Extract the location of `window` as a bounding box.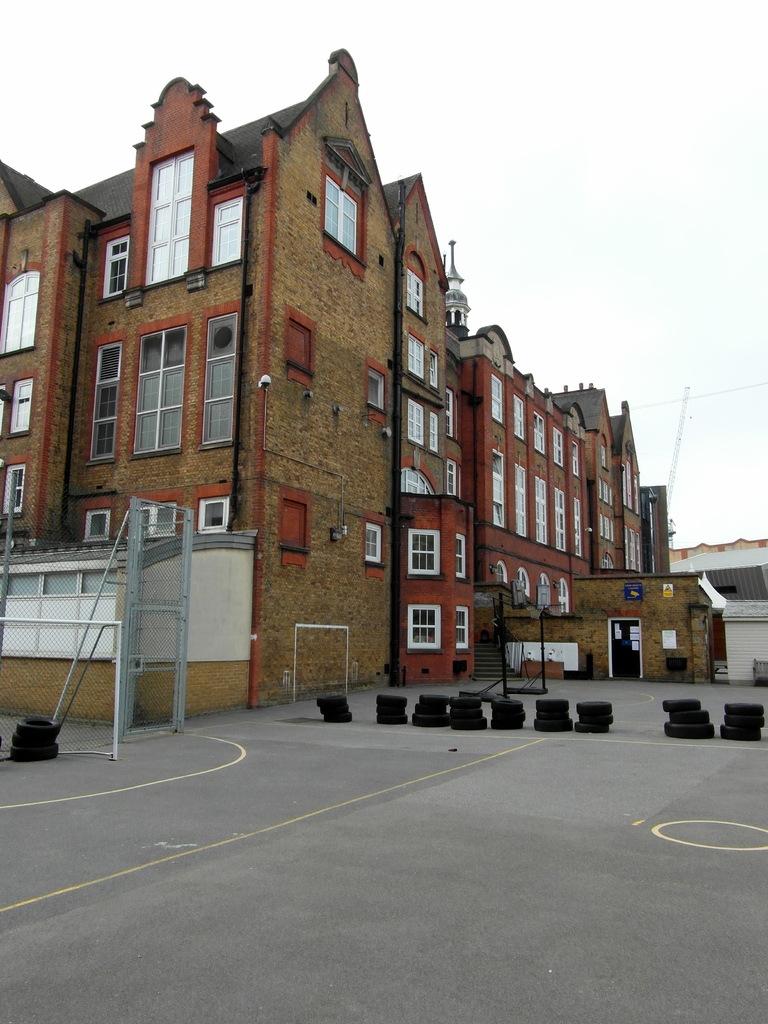
[x1=212, y1=186, x2=243, y2=261].
